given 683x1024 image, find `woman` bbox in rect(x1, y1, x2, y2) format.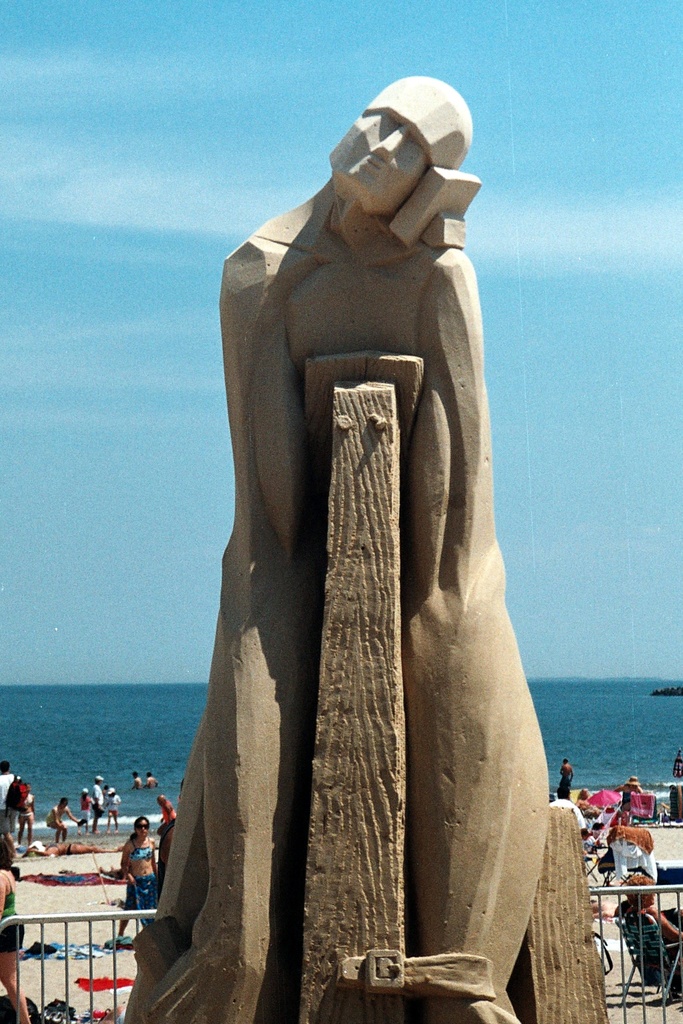
rect(0, 836, 33, 1023).
